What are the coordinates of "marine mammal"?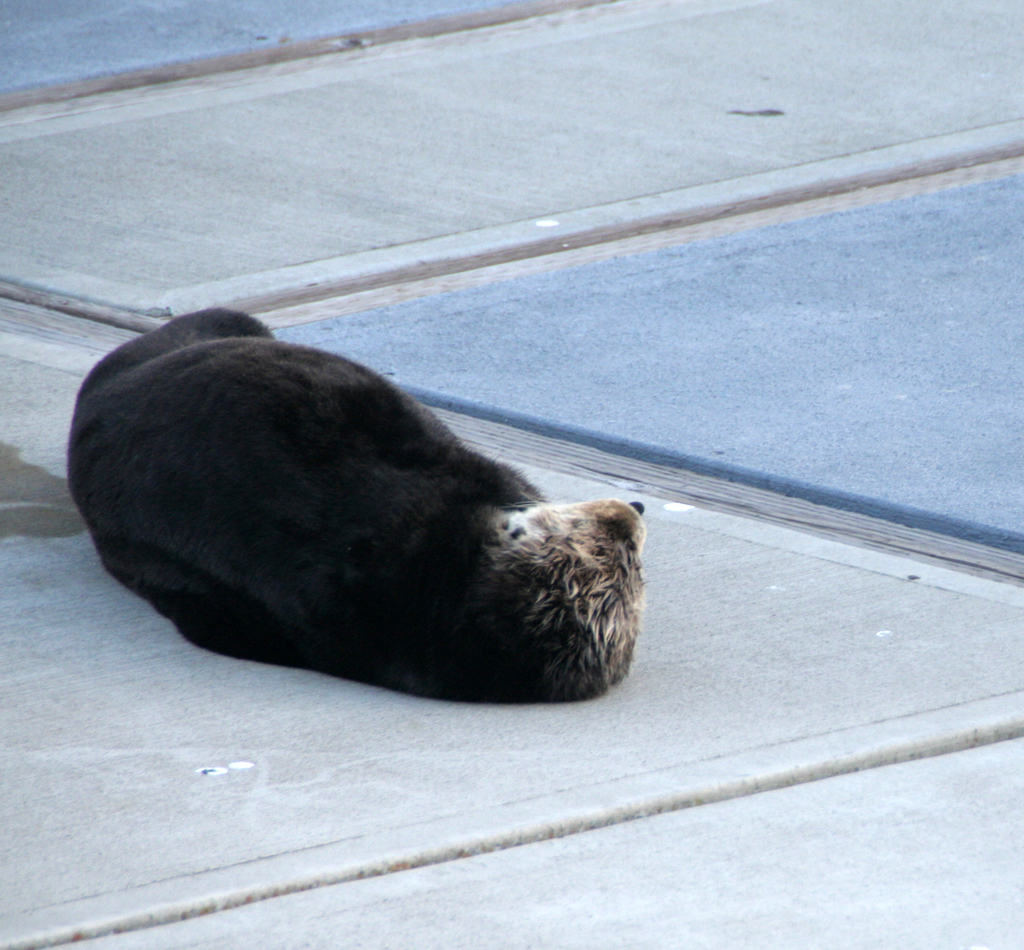
(left=90, top=292, right=644, bottom=722).
